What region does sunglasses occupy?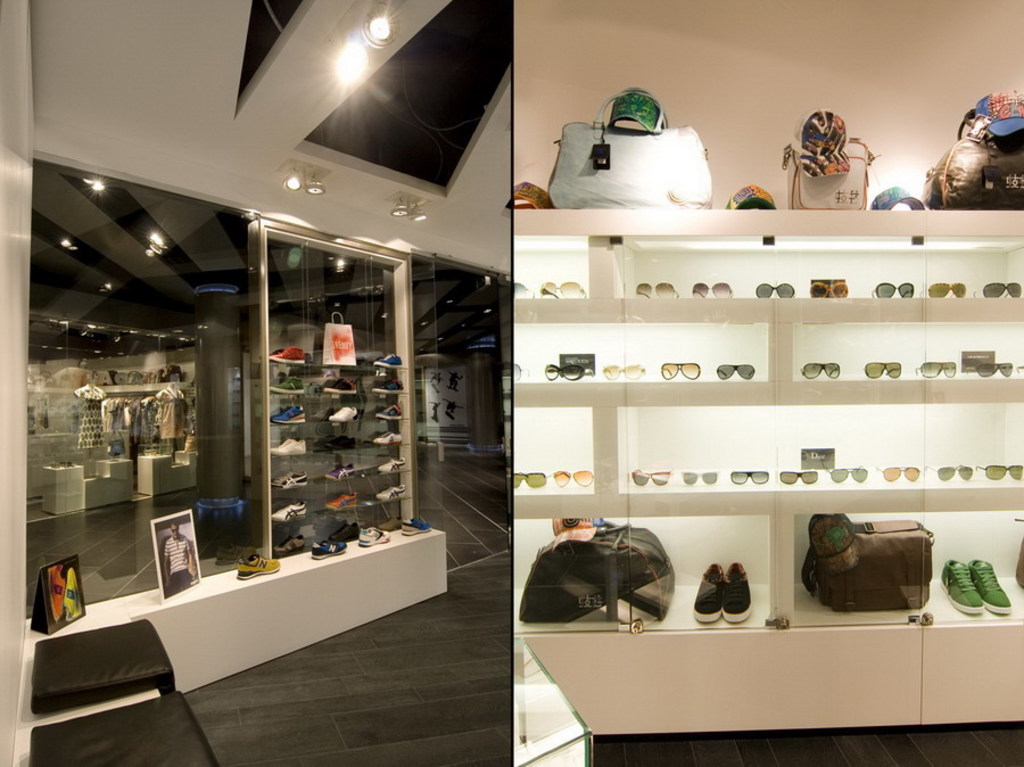
[x1=864, y1=283, x2=917, y2=299].
